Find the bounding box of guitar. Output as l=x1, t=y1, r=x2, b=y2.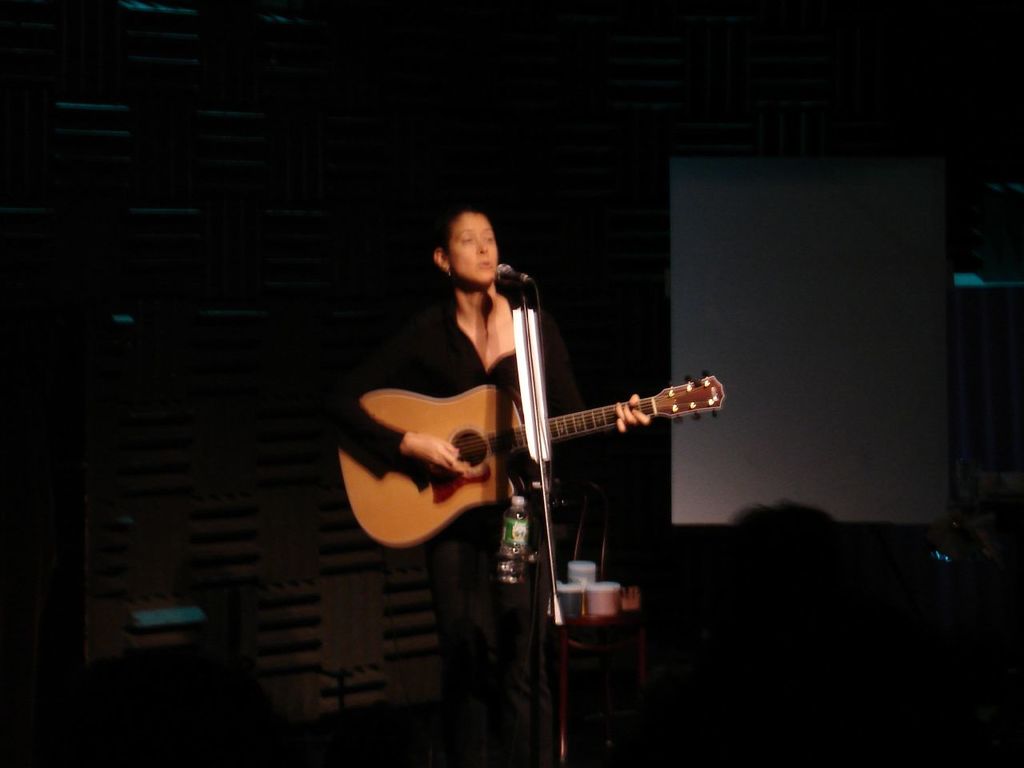
l=336, t=370, r=725, b=549.
